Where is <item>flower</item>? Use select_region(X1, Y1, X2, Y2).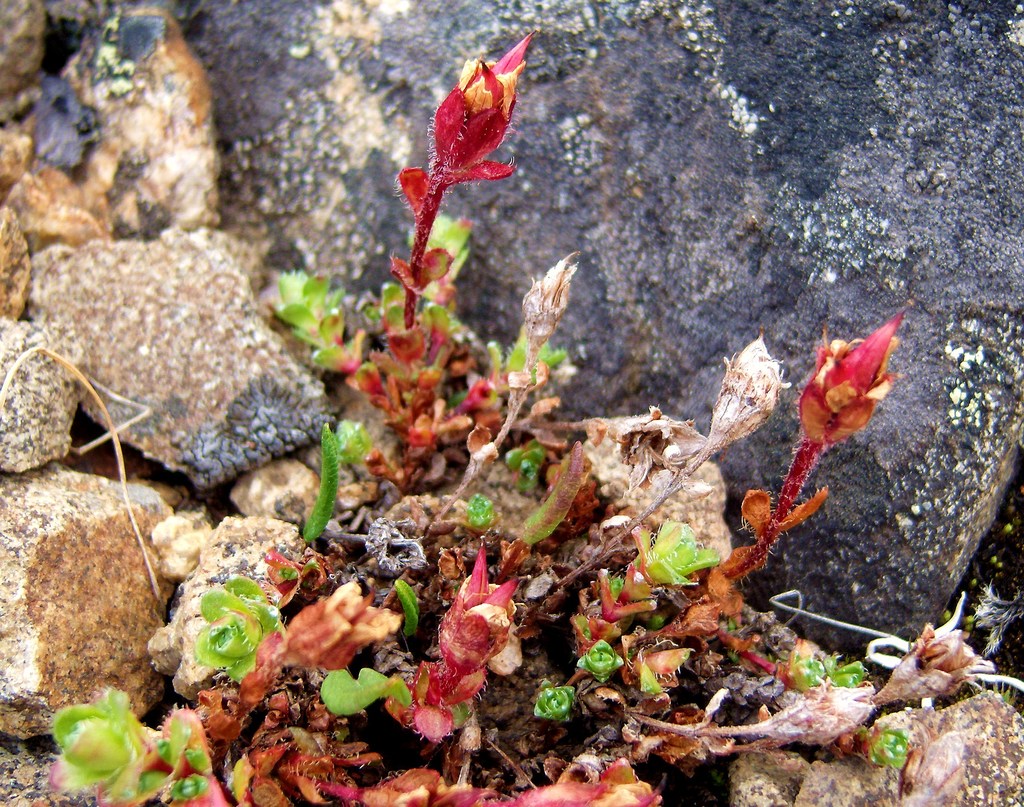
select_region(797, 314, 903, 446).
